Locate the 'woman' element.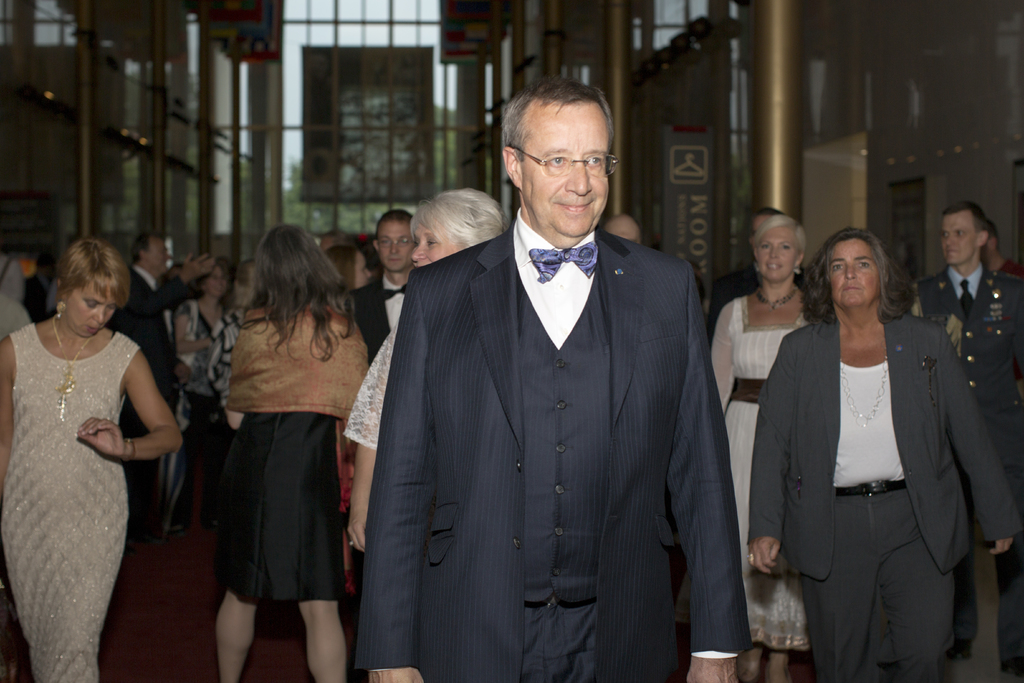
Element bbox: {"x1": 345, "y1": 193, "x2": 506, "y2": 682}.
